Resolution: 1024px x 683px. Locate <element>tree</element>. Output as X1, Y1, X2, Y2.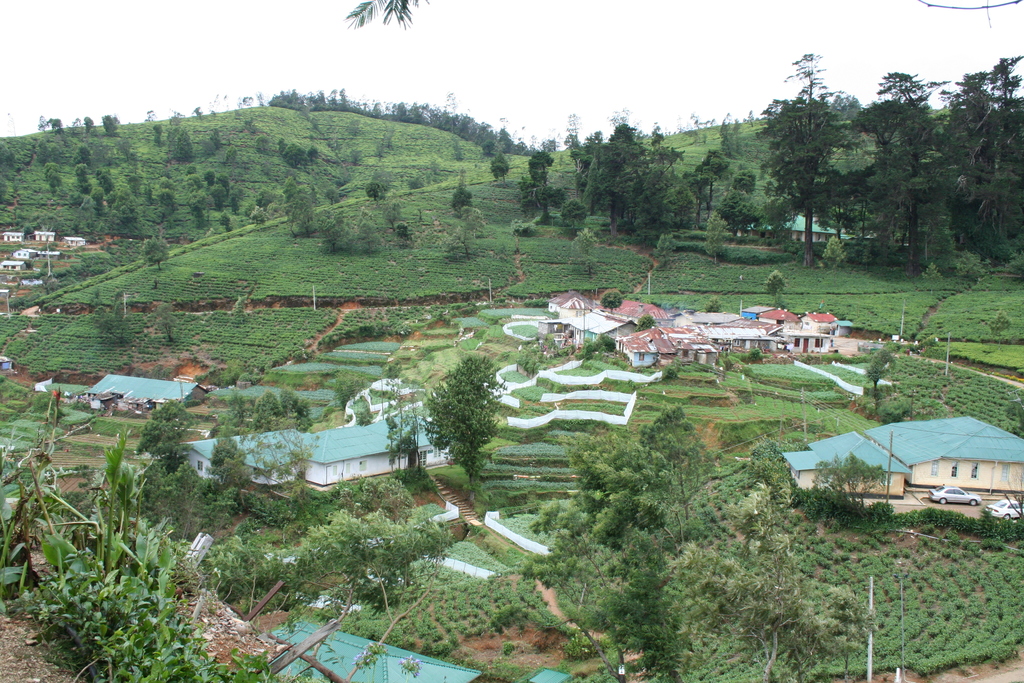
337, 0, 432, 29.
